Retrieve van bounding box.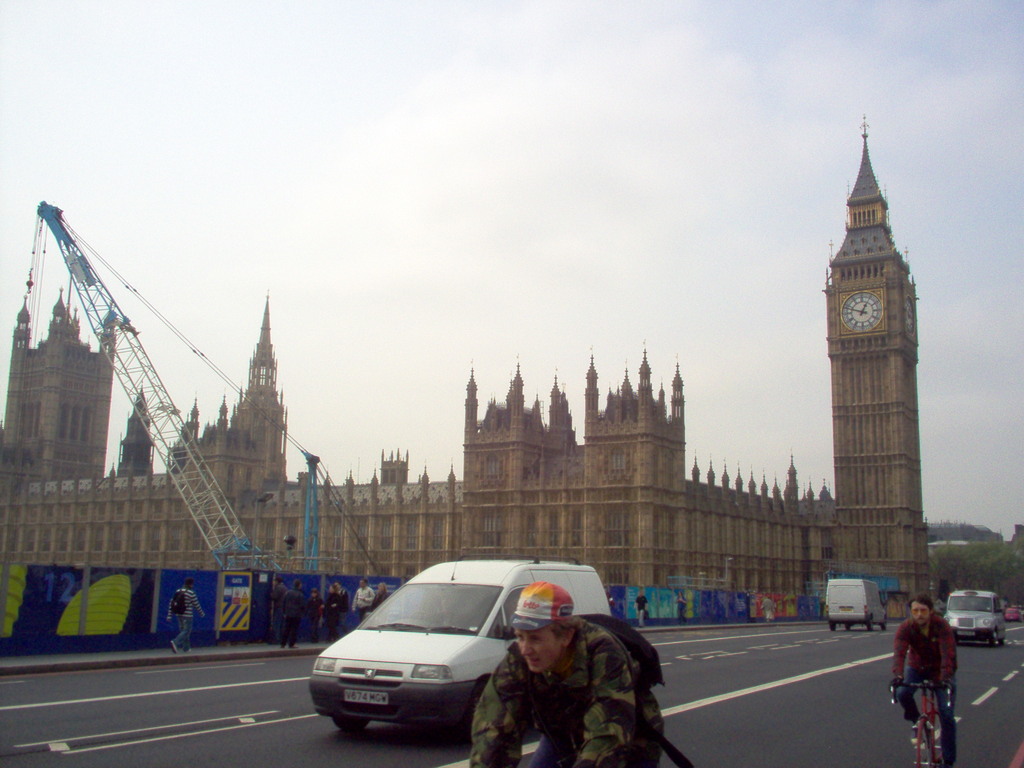
Bounding box: 822:578:891:631.
